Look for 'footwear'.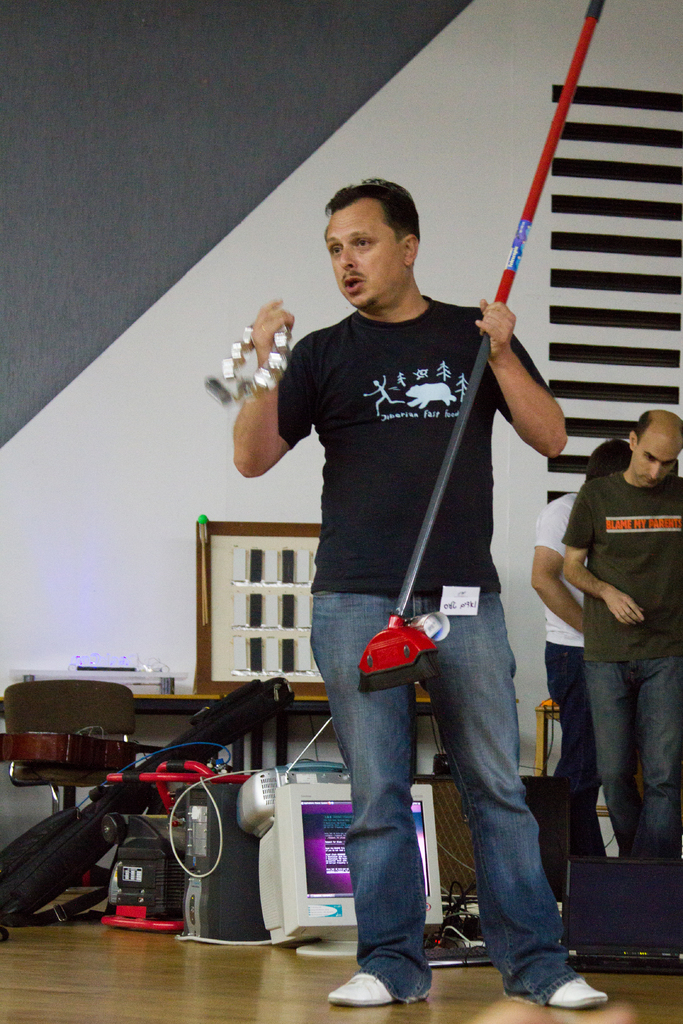
Found: [x1=544, y1=977, x2=609, y2=1012].
